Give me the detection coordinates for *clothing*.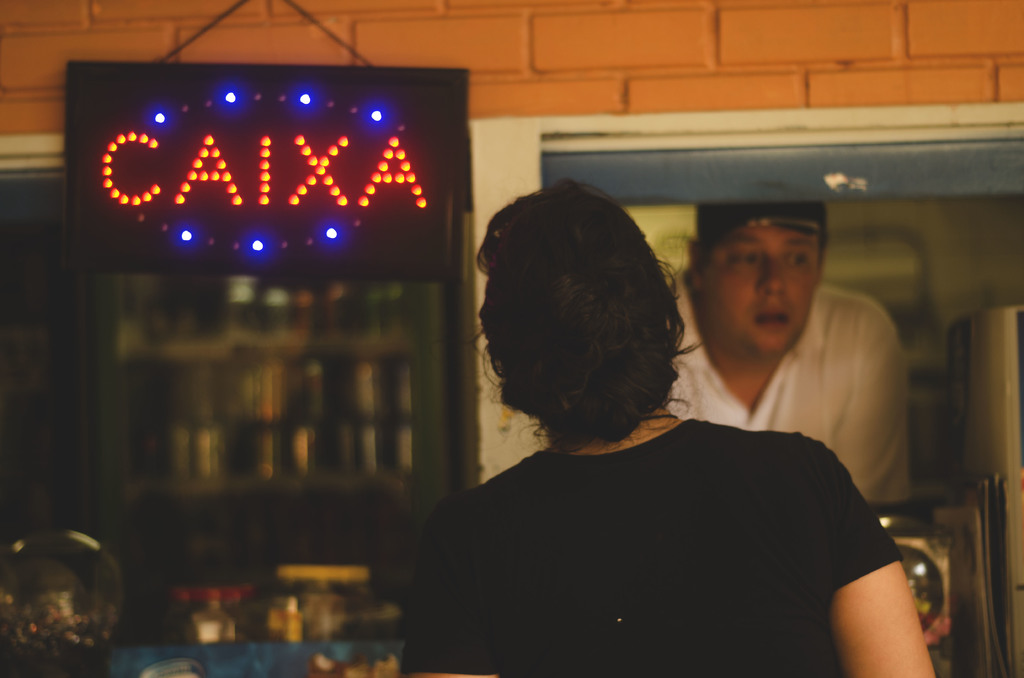
rect(411, 328, 915, 677).
